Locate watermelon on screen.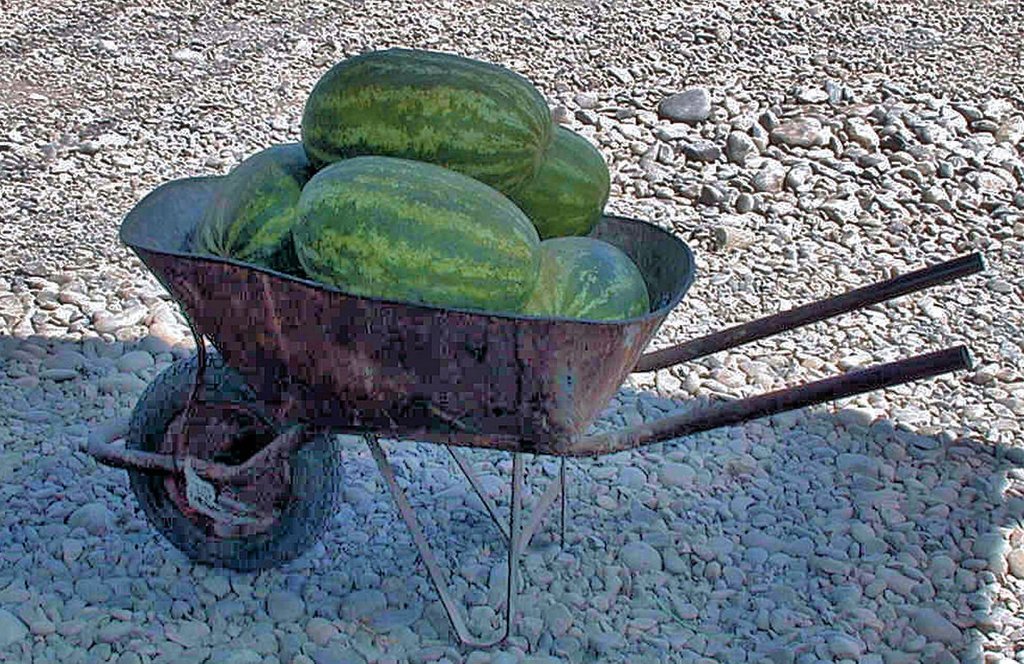
On screen at pyautogui.locateOnScreen(195, 137, 311, 269).
